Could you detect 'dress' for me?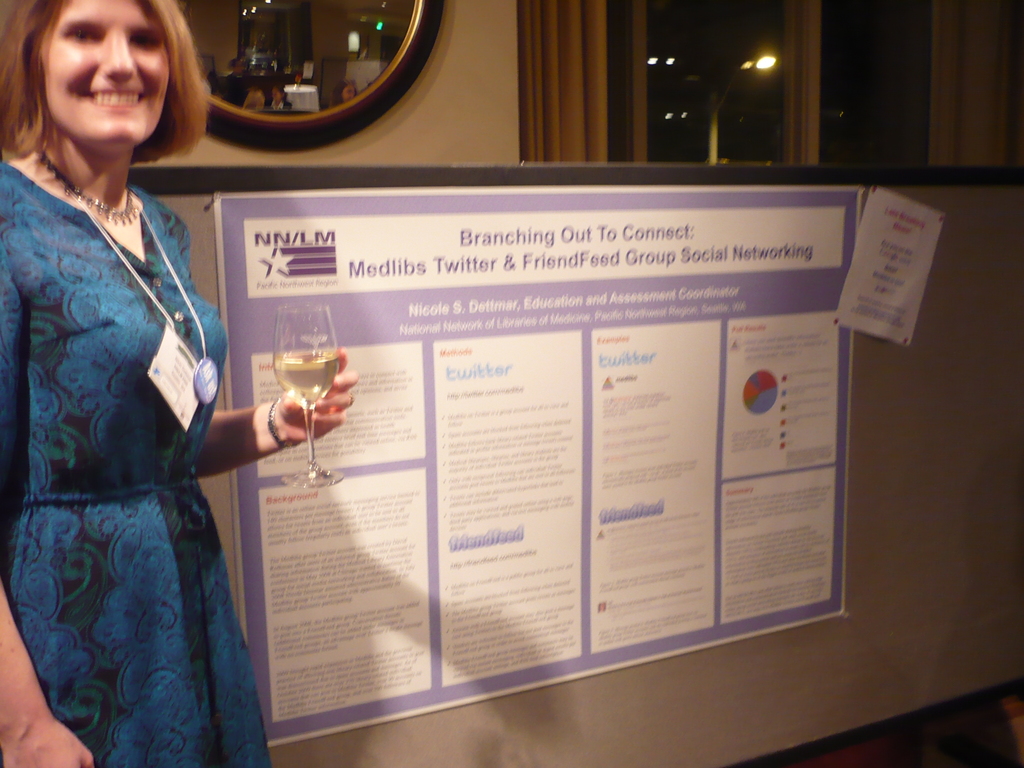
Detection result: {"x1": 0, "y1": 156, "x2": 273, "y2": 767}.
